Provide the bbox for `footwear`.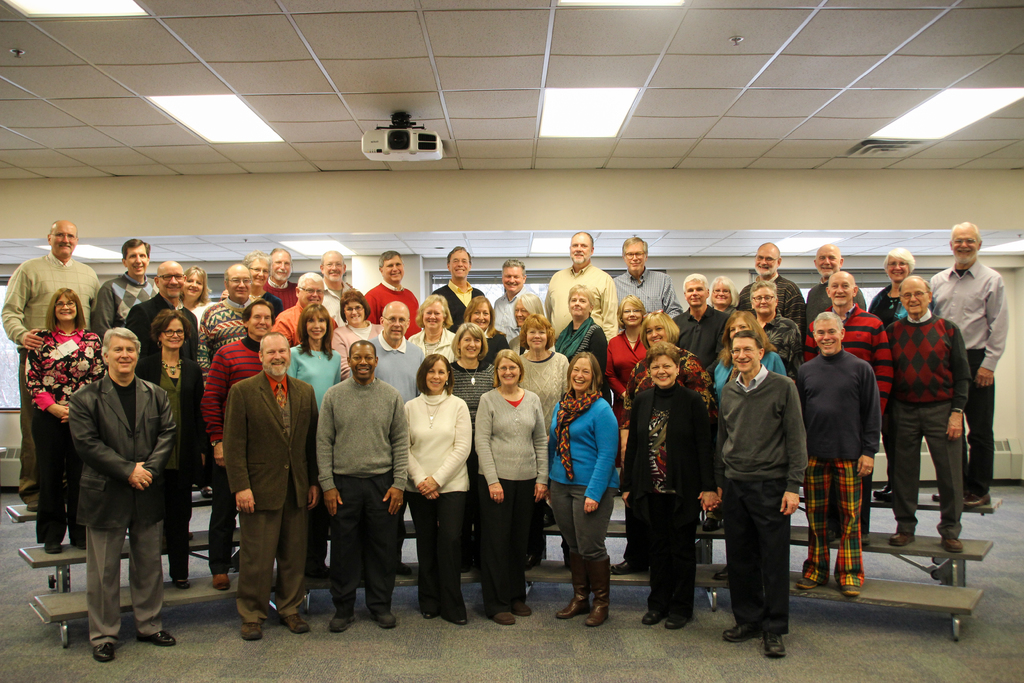
pyautogui.locateOnScreen(665, 611, 691, 629).
